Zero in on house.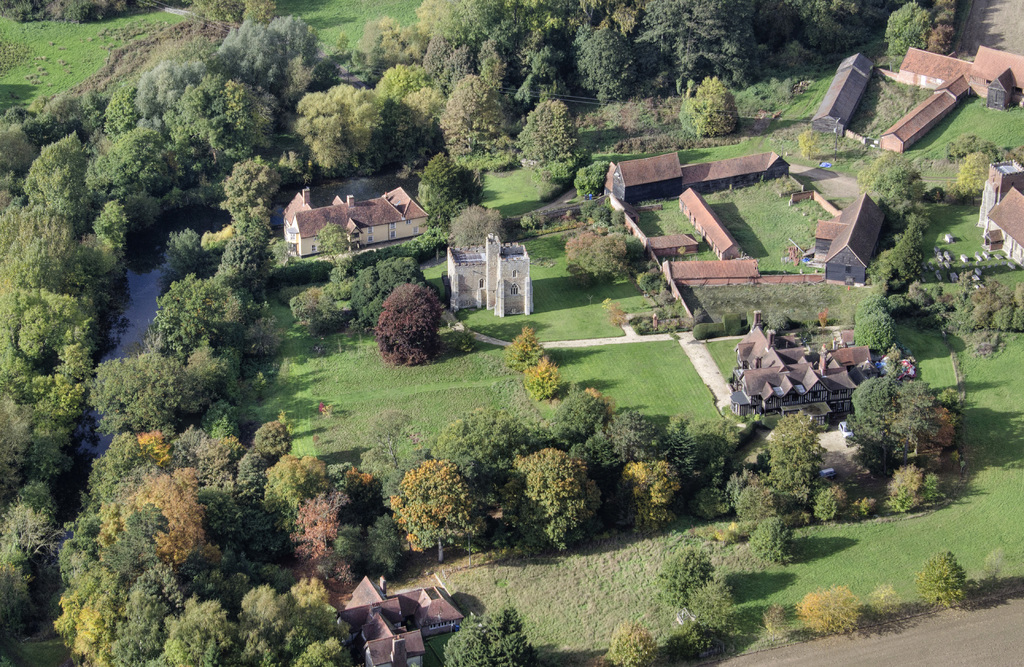
Zeroed in: (449,229,535,322).
